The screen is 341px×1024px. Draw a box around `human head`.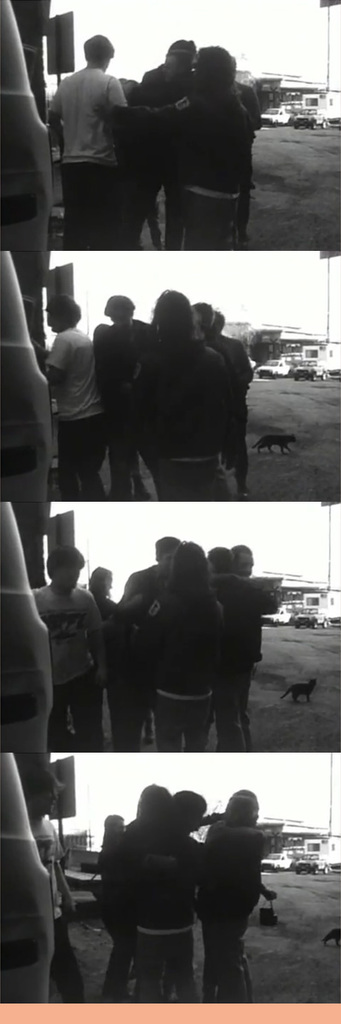
left=104, top=289, right=136, bottom=329.
